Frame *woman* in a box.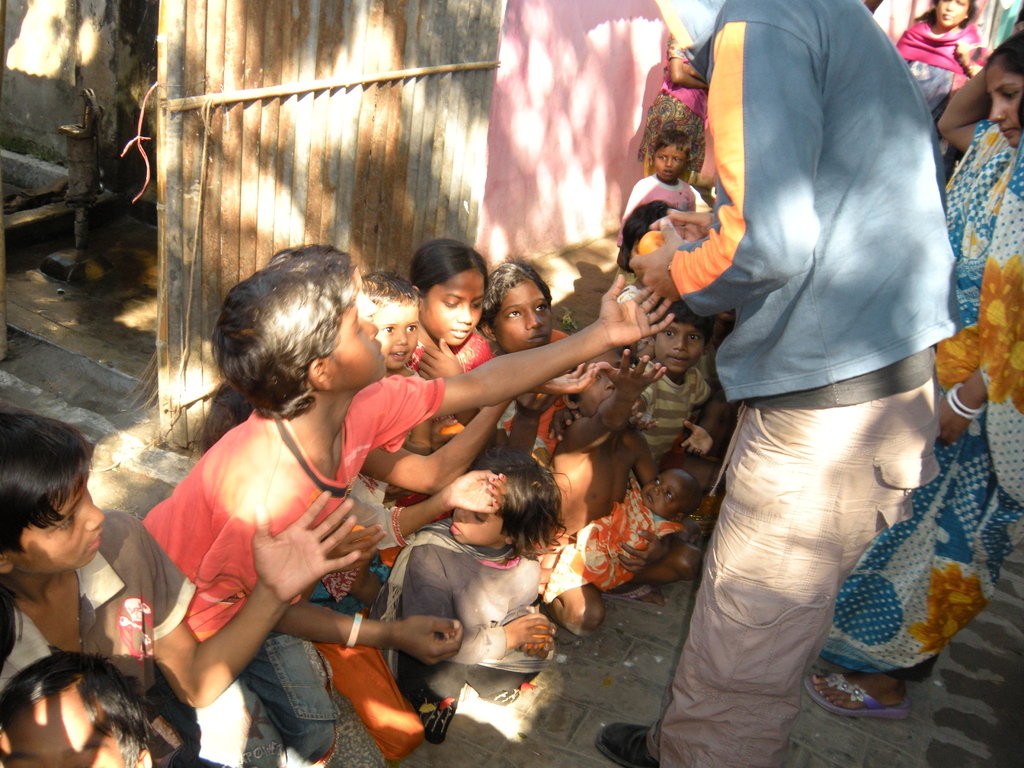
x1=892, y1=0, x2=991, y2=175.
